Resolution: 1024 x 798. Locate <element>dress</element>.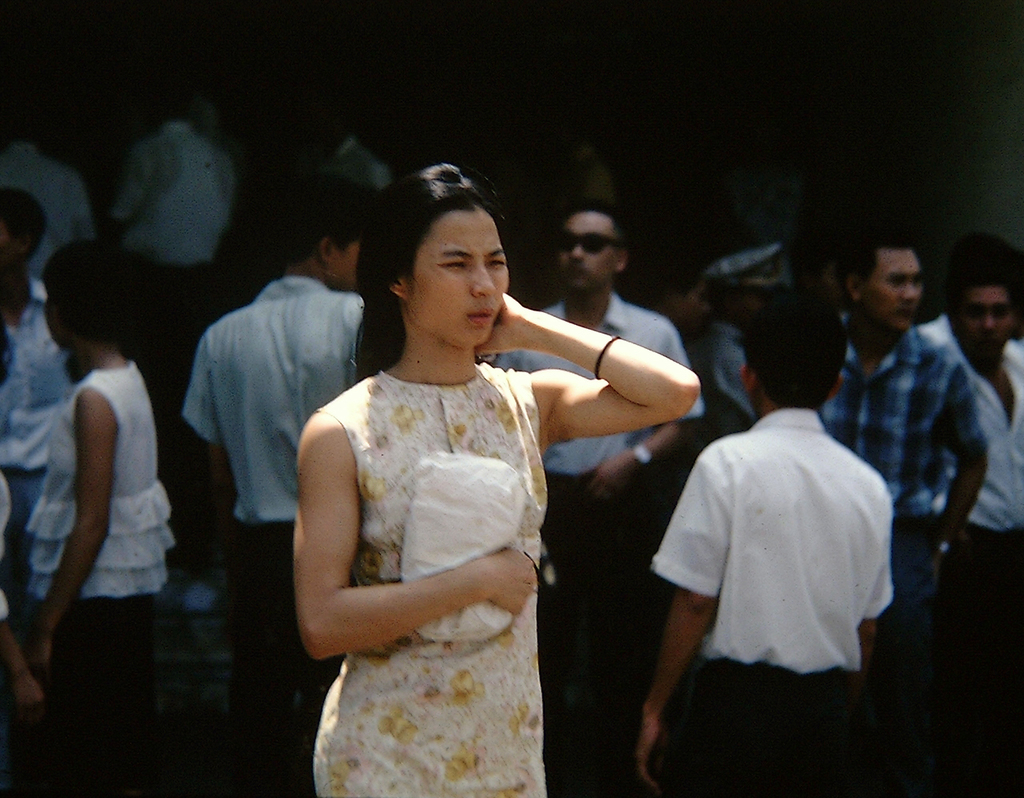
pyautogui.locateOnScreen(315, 363, 546, 797).
